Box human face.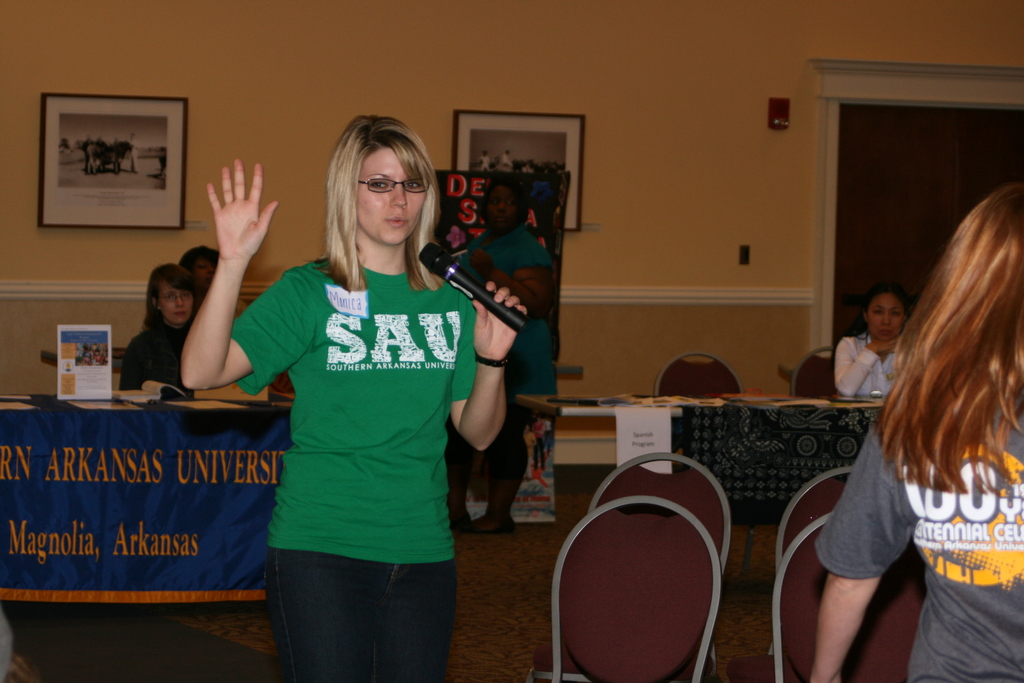
{"left": 355, "top": 143, "right": 425, "bottom": 239}.
